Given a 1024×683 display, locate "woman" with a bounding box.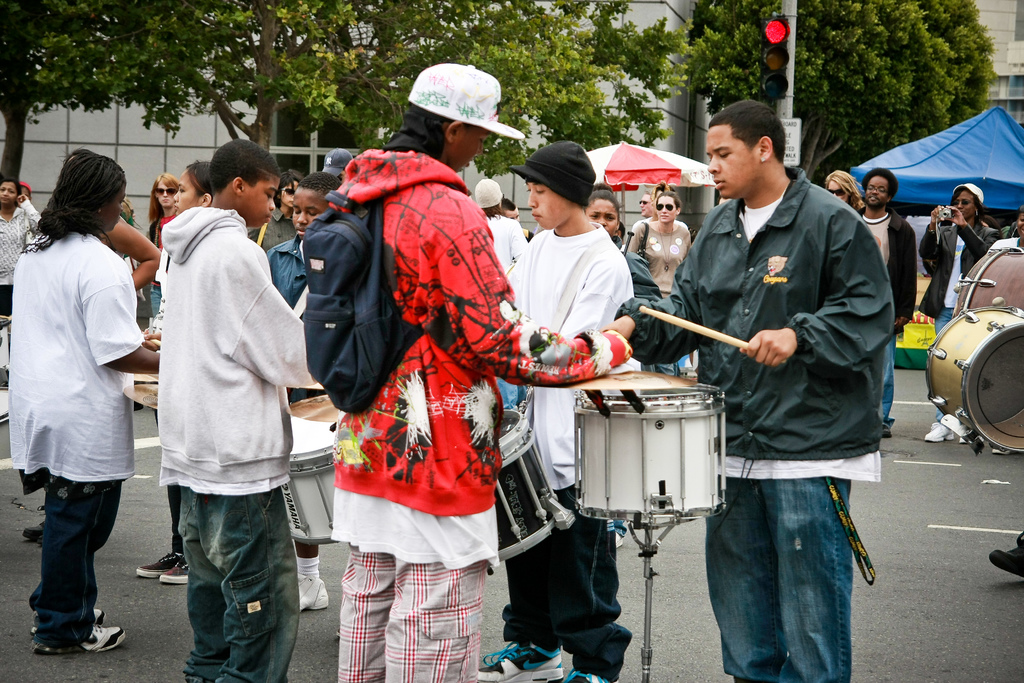
Located: (left=624, top=191, right=692, bottom=378).
